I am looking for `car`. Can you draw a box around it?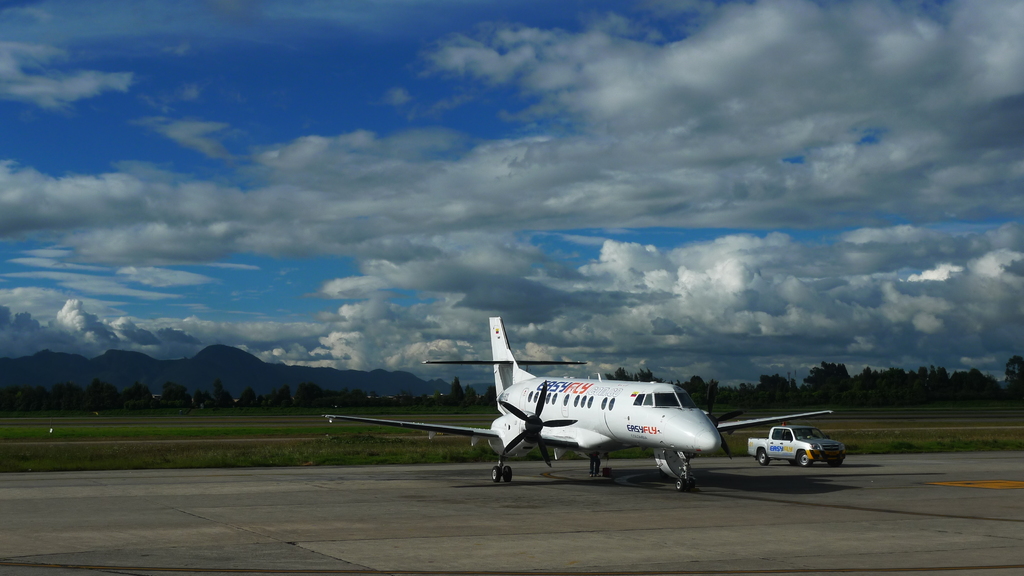
Sure, the bounding box is <bbox>751, 421, 851, 473</bbox>.
